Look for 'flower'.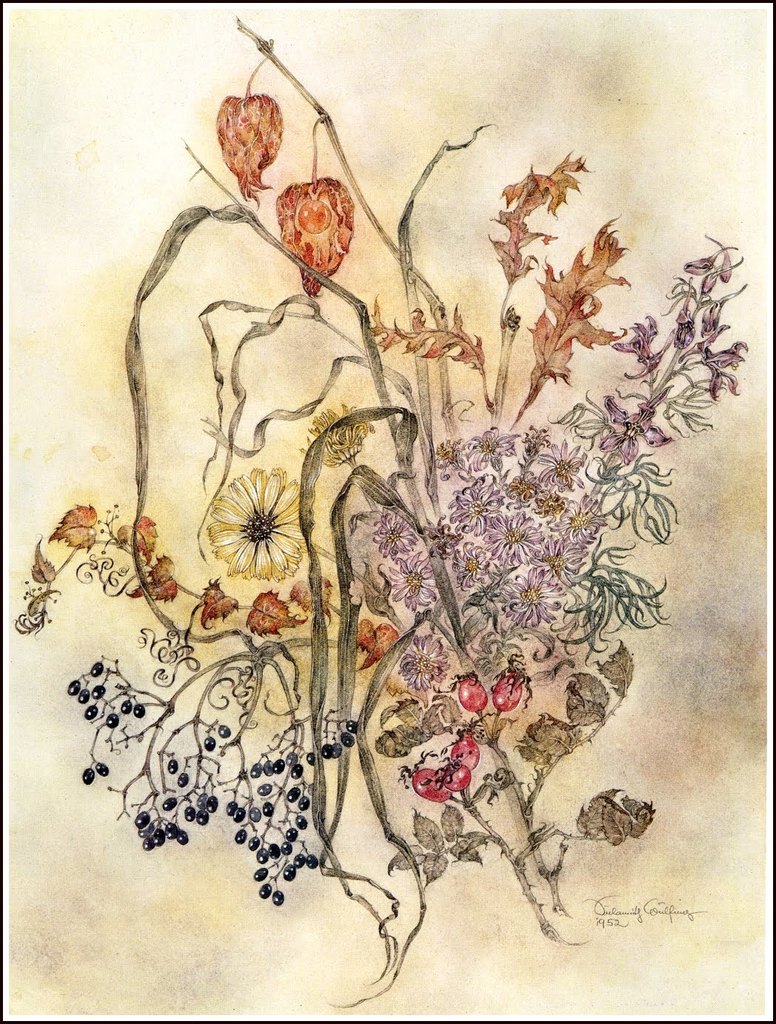
Found: left=581, top=391, right=669, bottom=466.
